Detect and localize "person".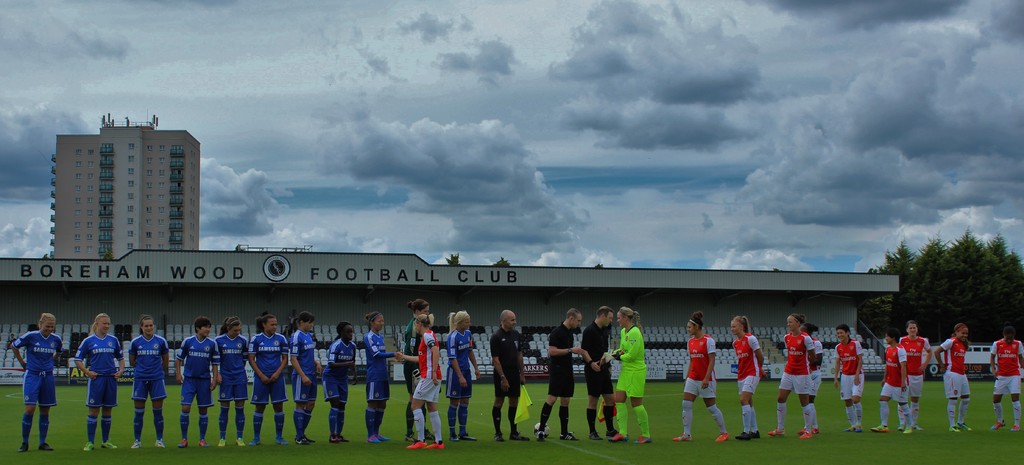
Localized at BBox(175, 318, 218, 448).
